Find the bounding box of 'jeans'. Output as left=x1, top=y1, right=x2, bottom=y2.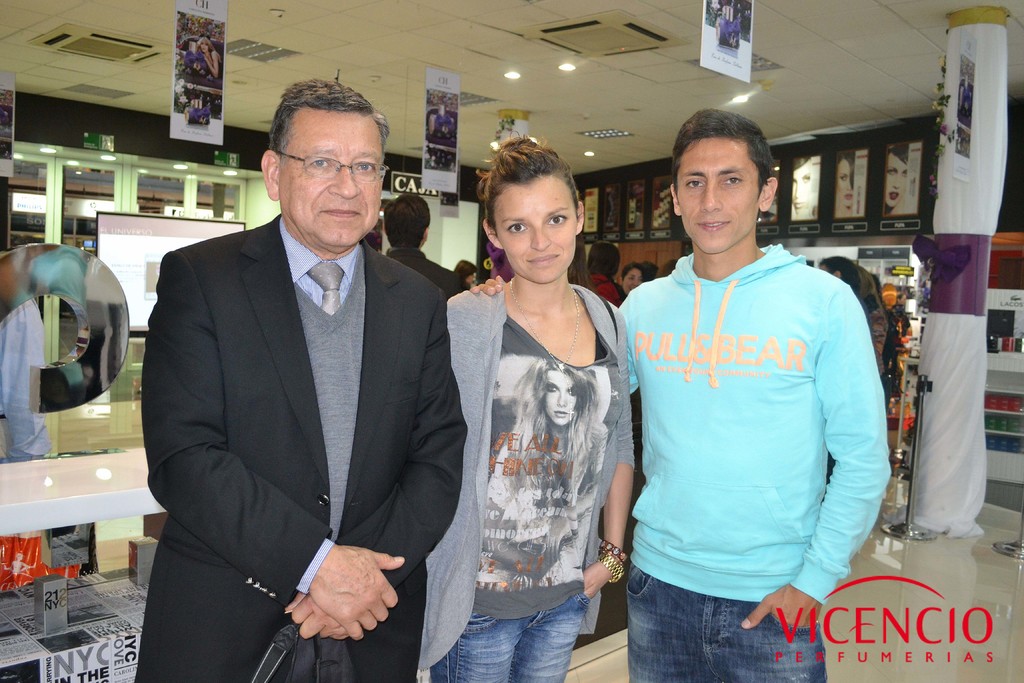
left=435, top=598, right=586, bottom=682.
